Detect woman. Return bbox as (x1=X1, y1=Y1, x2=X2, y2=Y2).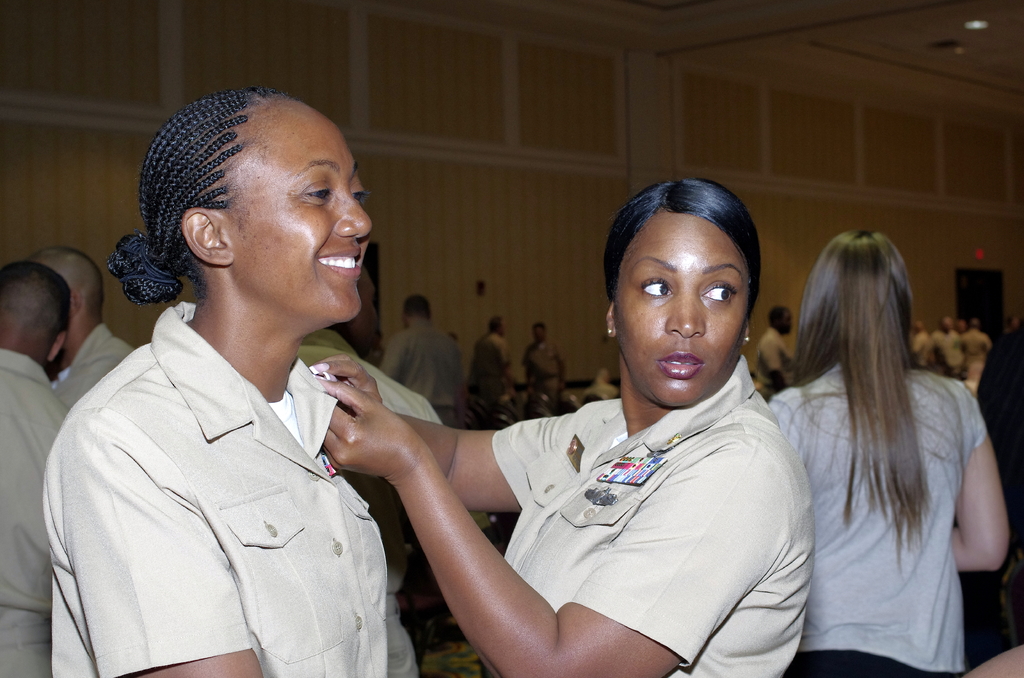
(x1=304, y1=174, x2=819, y2=677).
